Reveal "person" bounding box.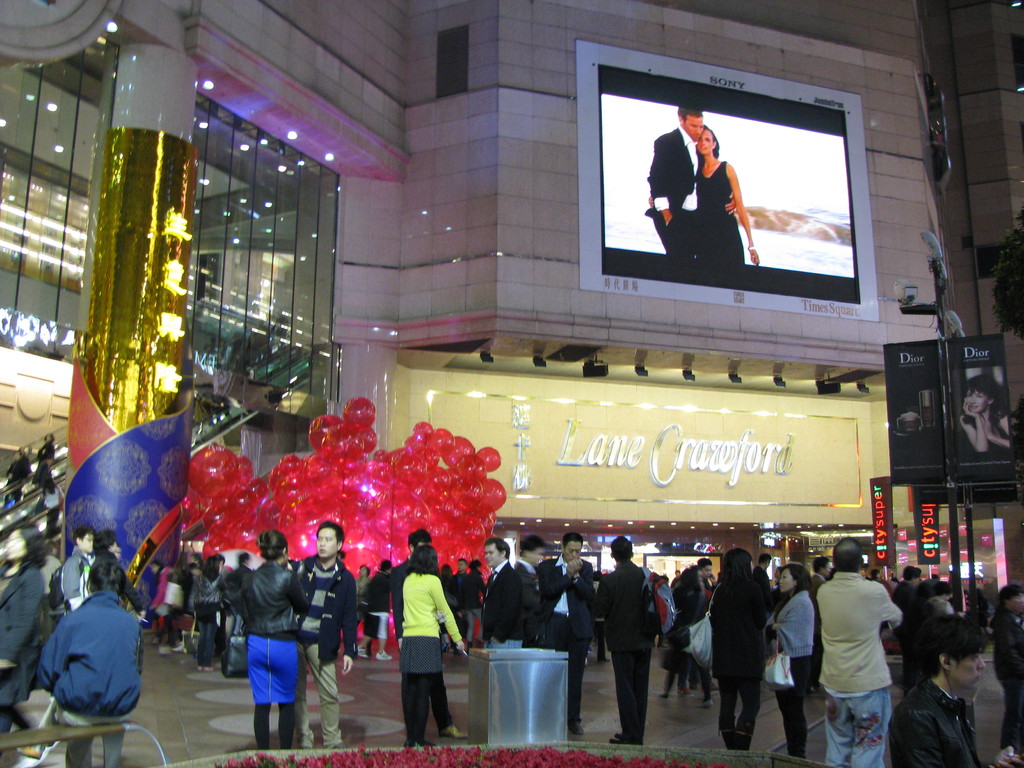
Revealed: detection(646, 95, 706, 262).
